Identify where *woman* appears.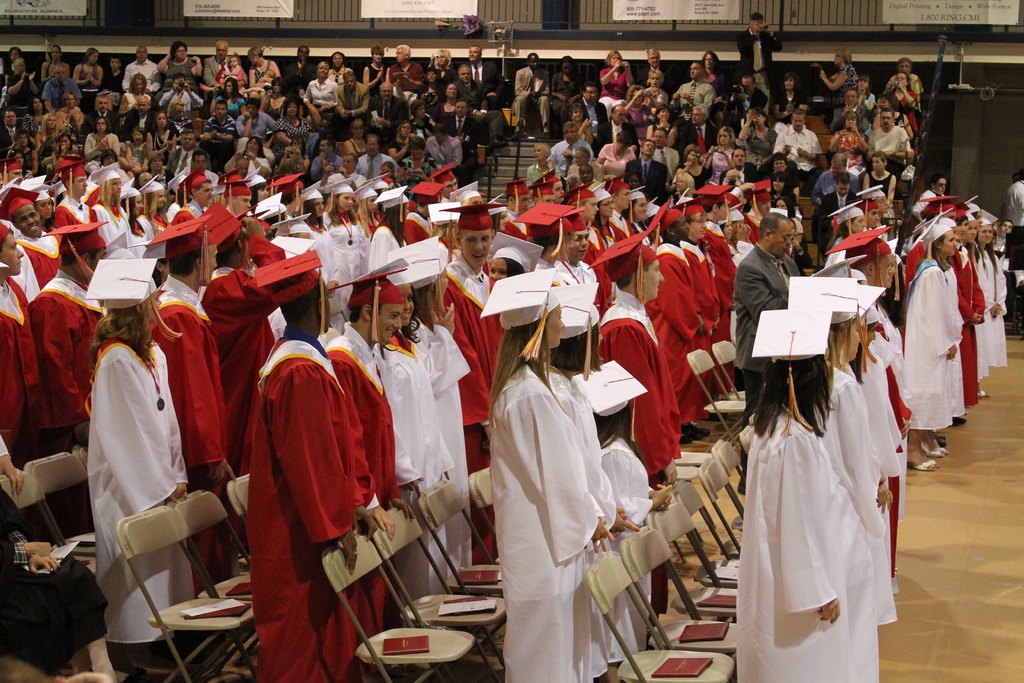
Appears at locate(387, 118, 416, 167).
